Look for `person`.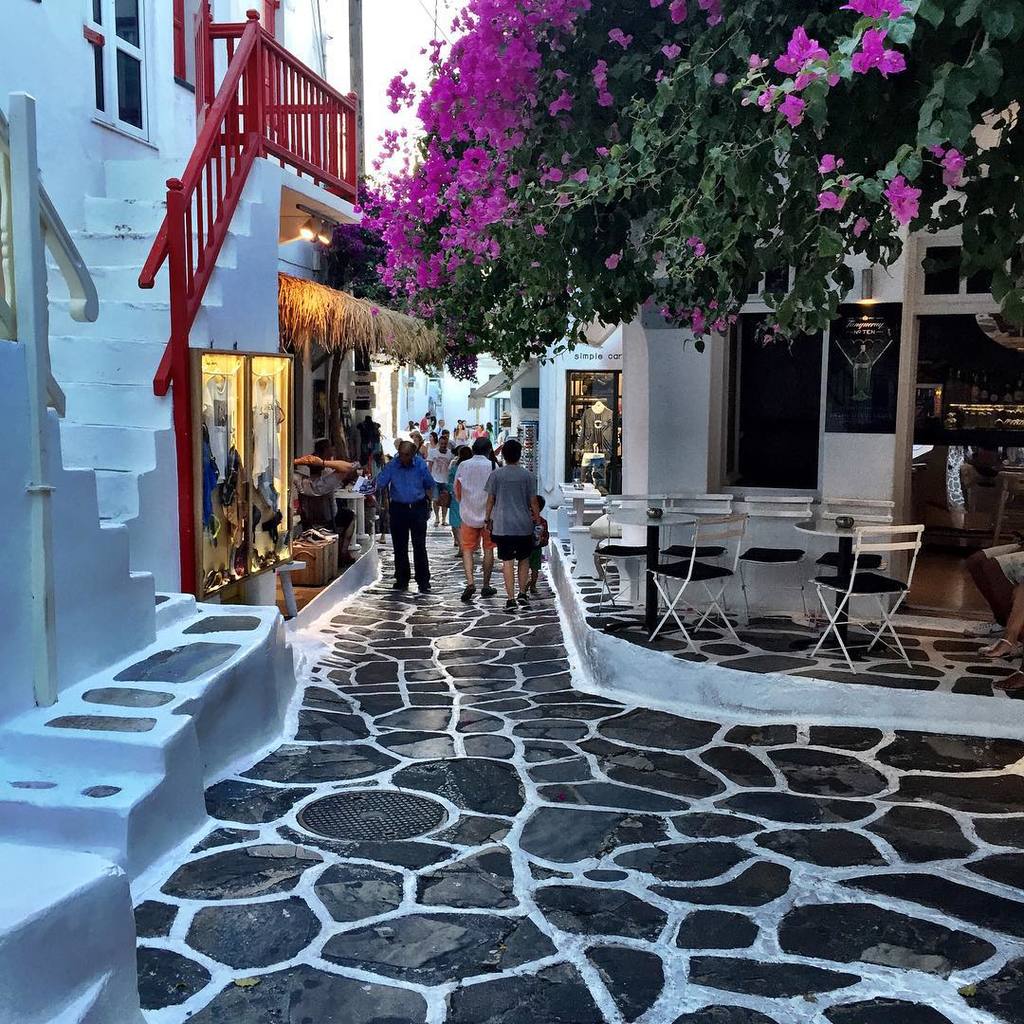
Found: (288, 456, 356, 566).
